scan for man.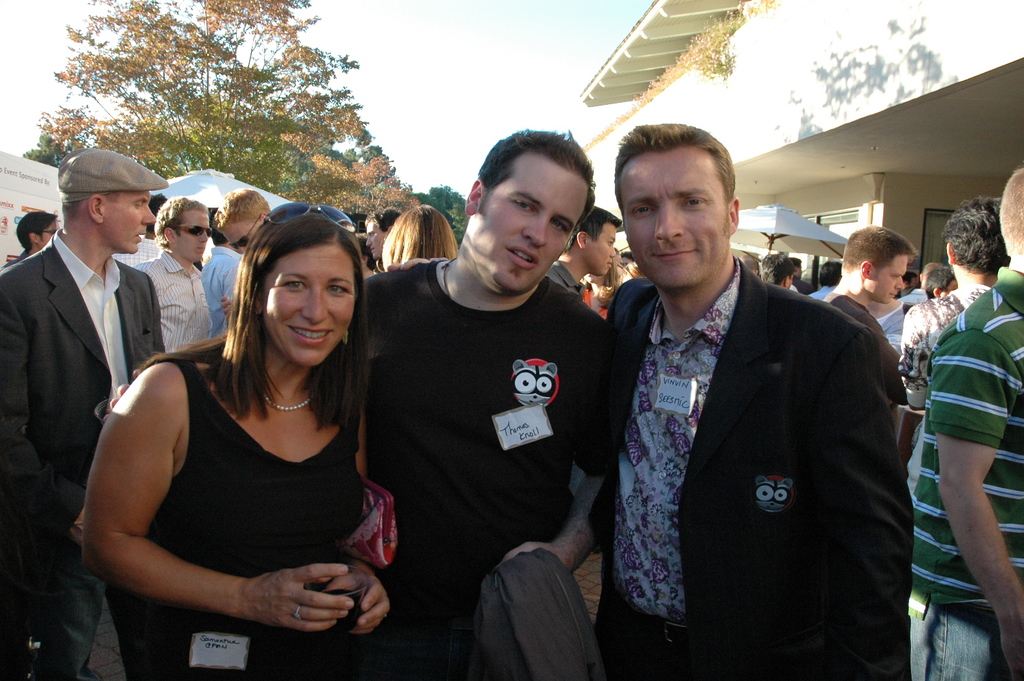
Scan result: {"x1": 0, "y1": 147, "x2": 165, "y2": 680}.
